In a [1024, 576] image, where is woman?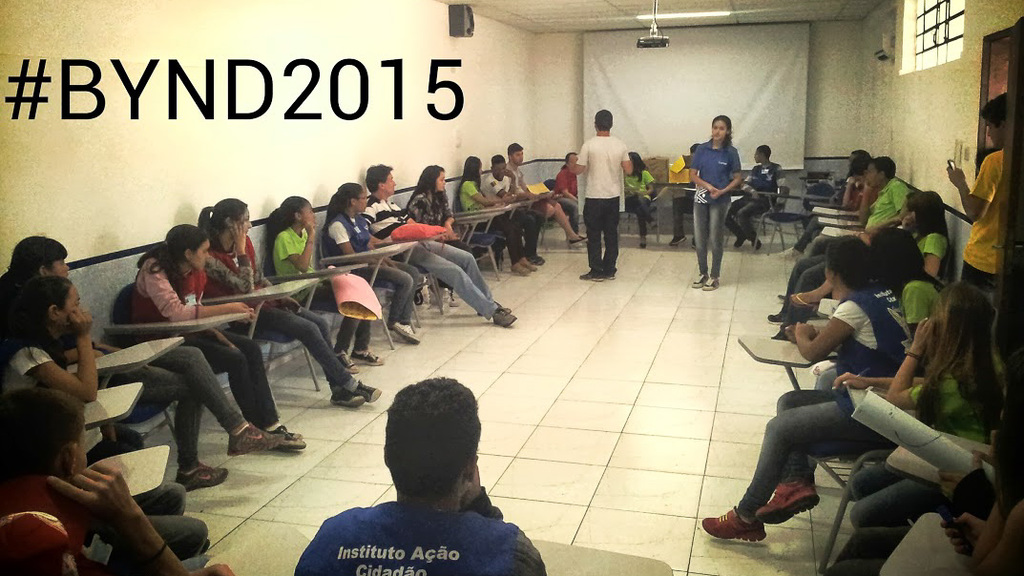
bbox=[701, 237, 921, 545].
